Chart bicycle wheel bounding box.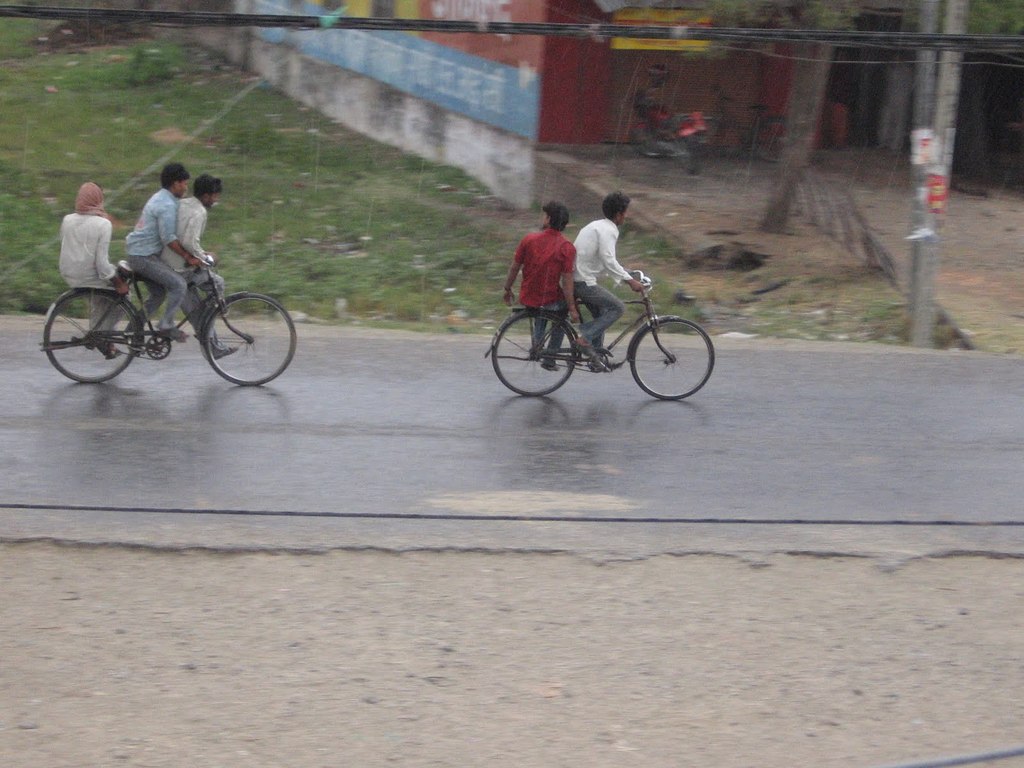
Charted: 636:308:713:394.
